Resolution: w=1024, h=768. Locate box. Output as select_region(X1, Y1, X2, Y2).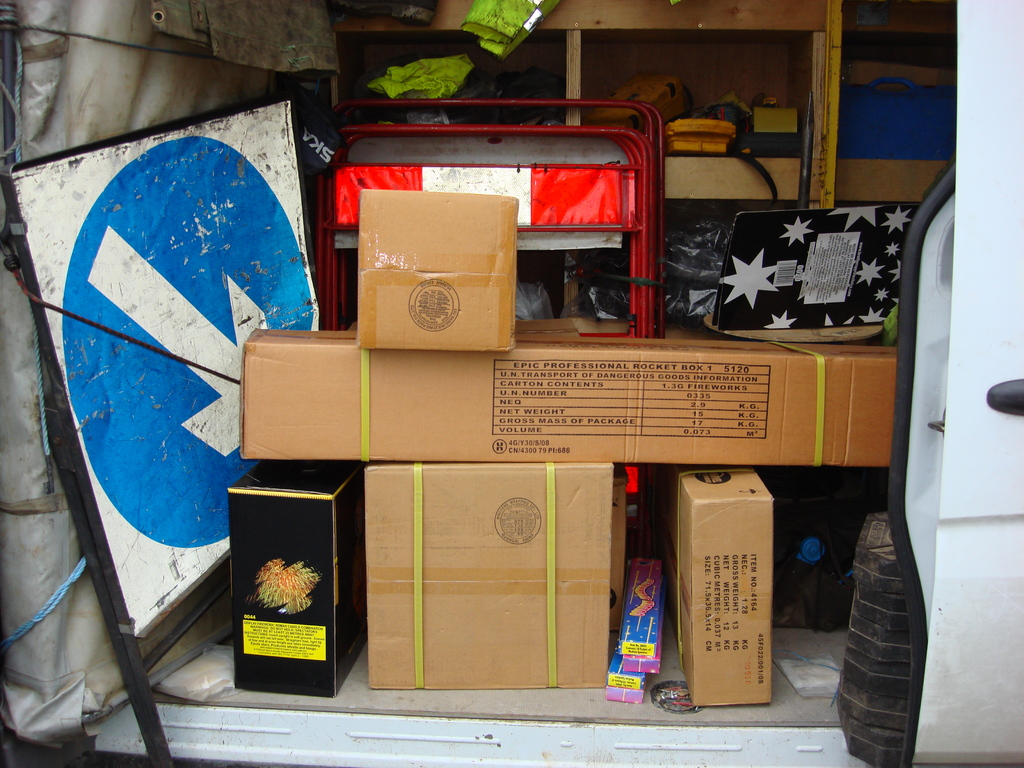
select_region(662, 468, 774, 705).
